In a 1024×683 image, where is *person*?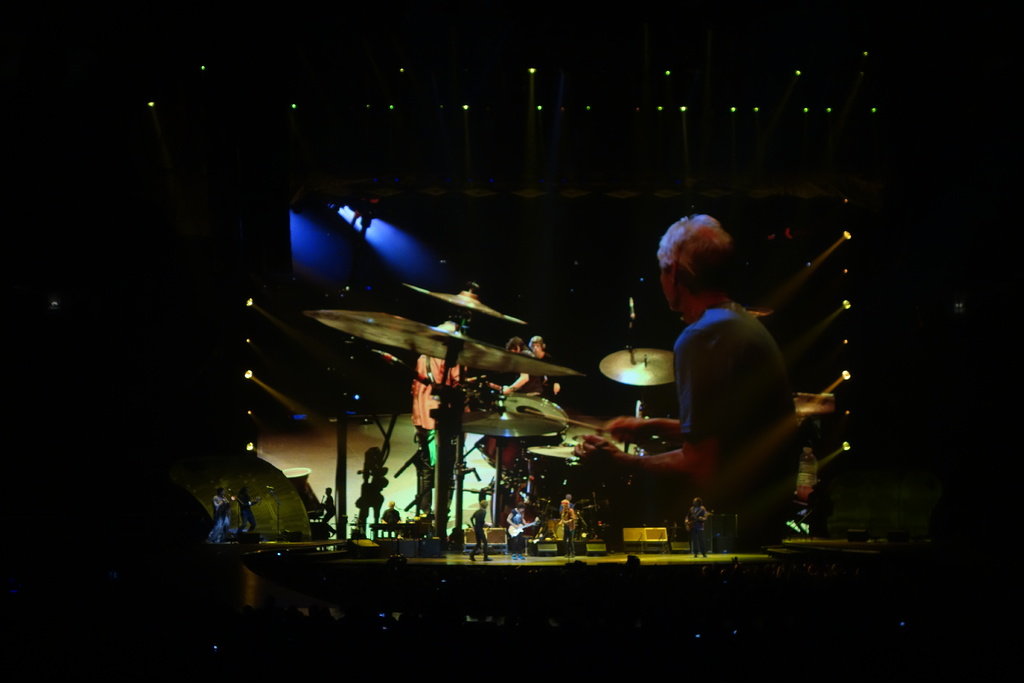
detection(471, 497, 495, 561).
